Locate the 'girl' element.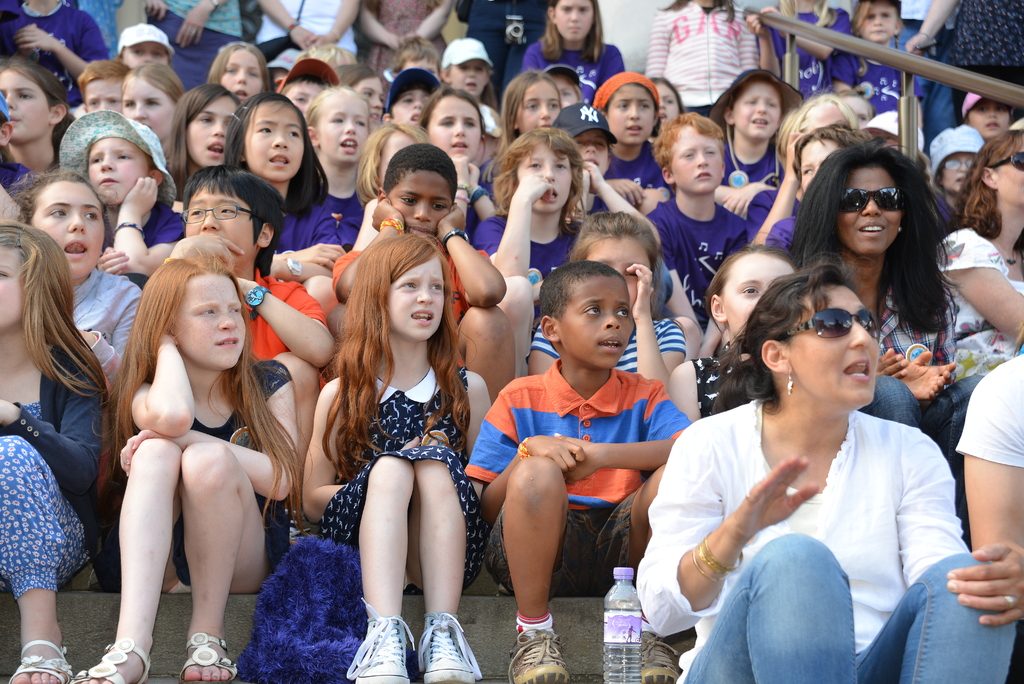
Element bbox: locate(63, 257, 305, 681).
